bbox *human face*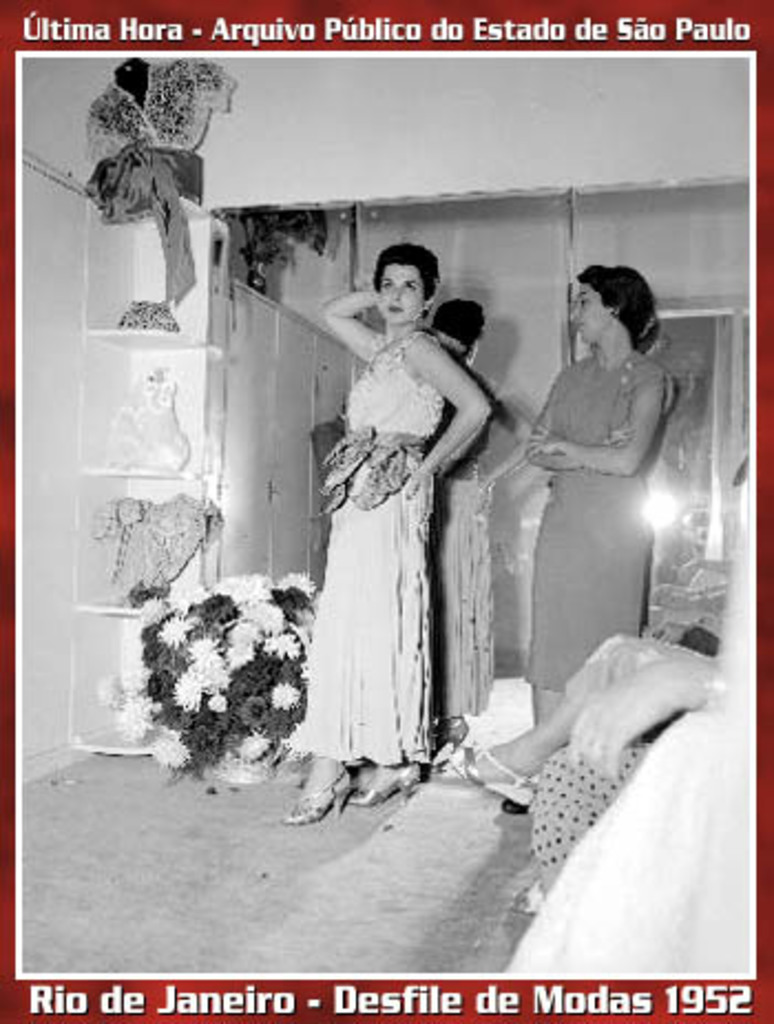
[582,288,606,338]
